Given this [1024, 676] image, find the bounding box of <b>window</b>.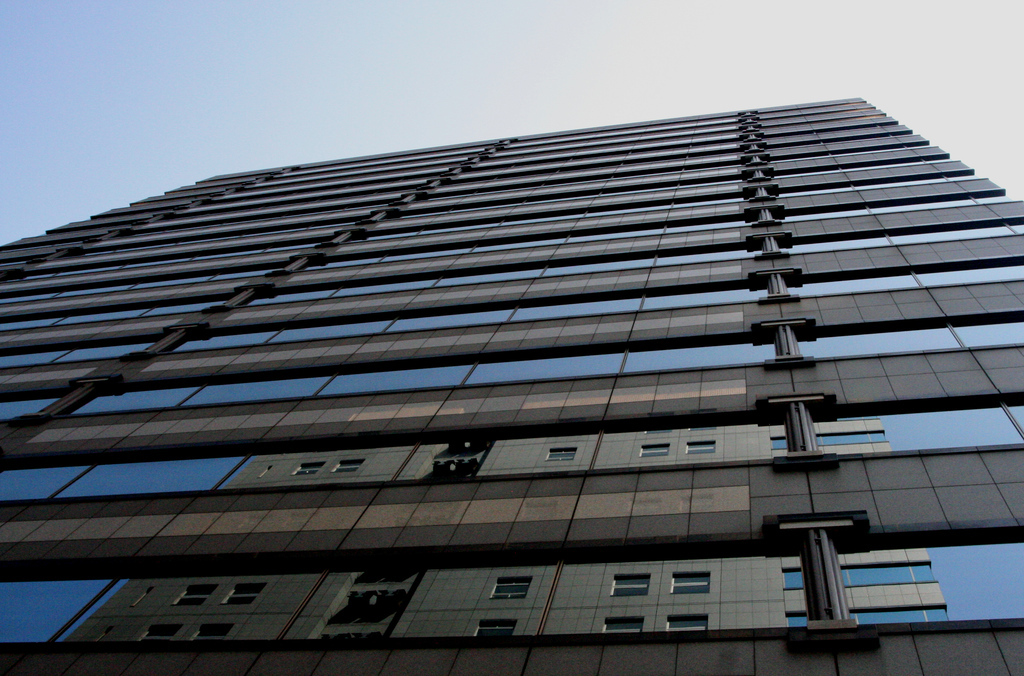
[490, 577, 531, 604].
